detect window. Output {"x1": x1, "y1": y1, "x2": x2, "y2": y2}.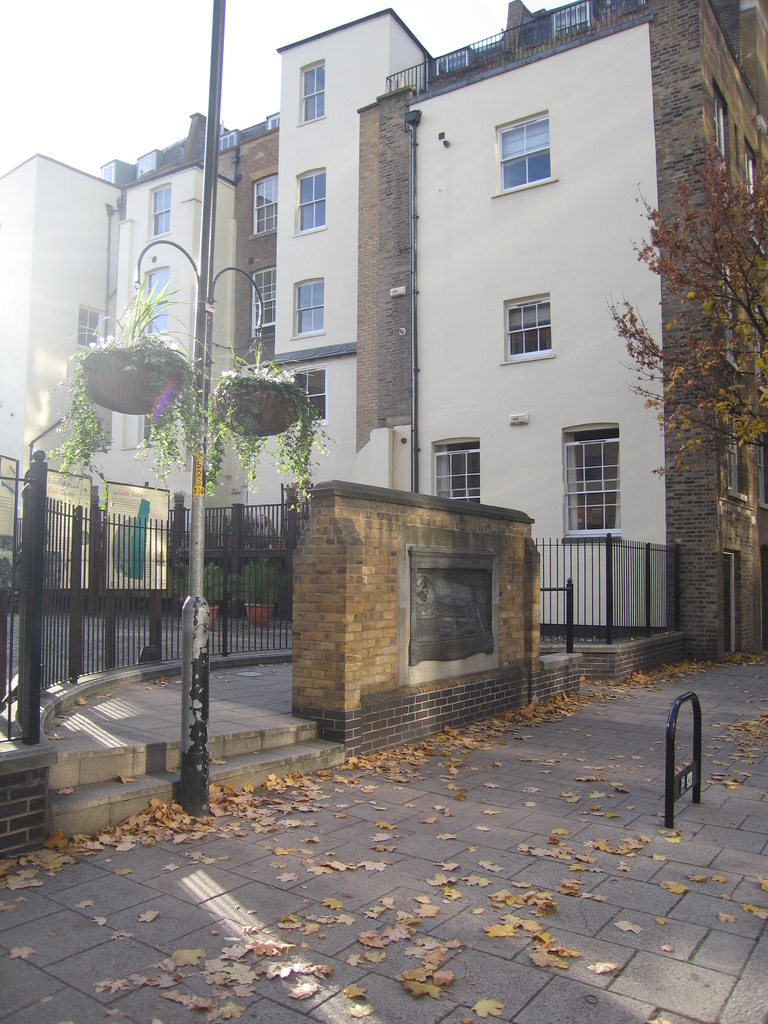
{"x1": 264, "y1": 113, "x2": 280, "y2": 132}.
